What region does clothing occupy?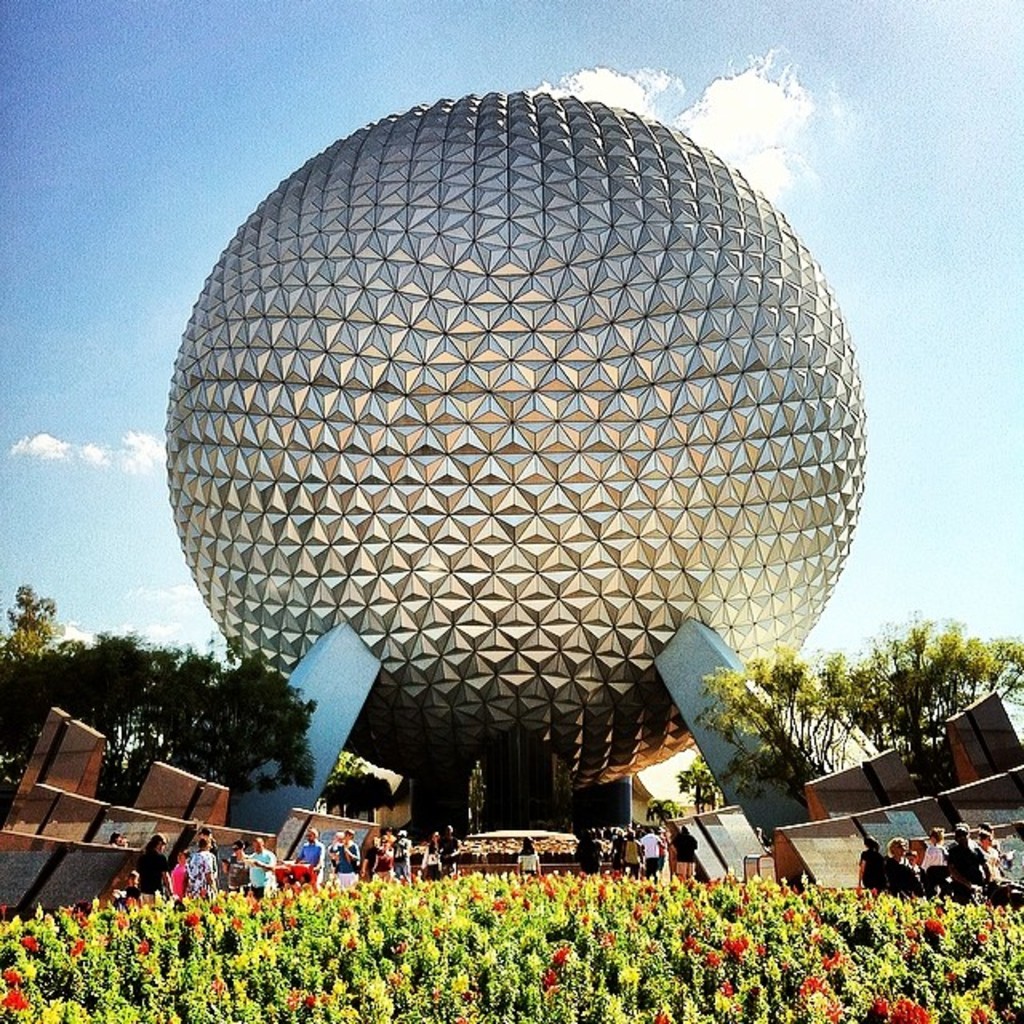
pyautogui.locateOnScreen(514, 850, 534, 874).
